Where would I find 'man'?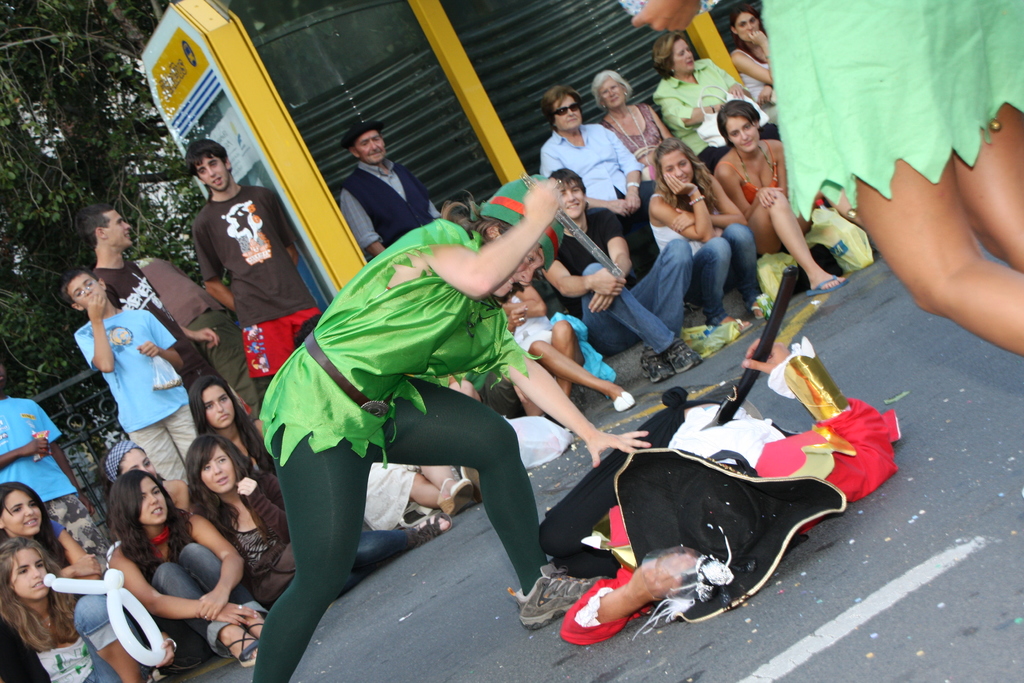
At [x1=534, y1=165, x2=705, y2=381].
